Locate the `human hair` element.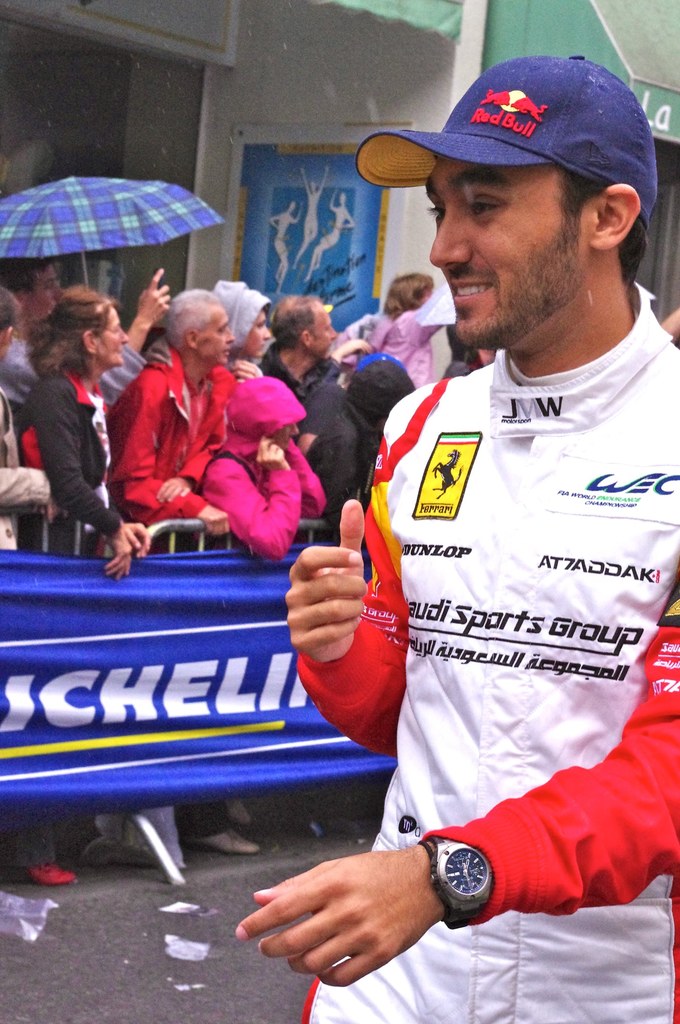
Element bbox: select_region(7, 252, 49, 294).
